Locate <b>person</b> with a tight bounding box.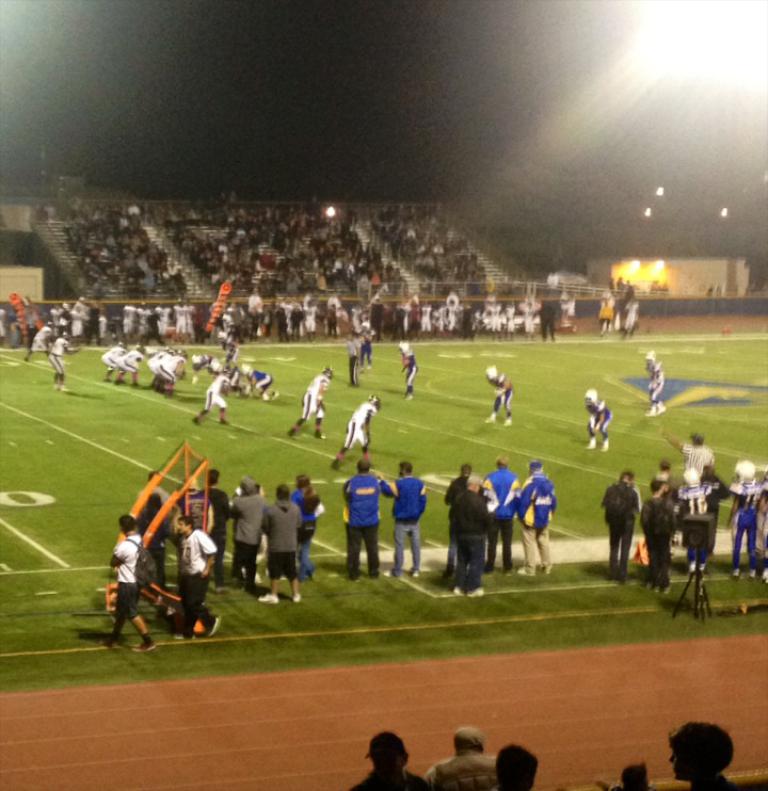
285,367,331,436.
